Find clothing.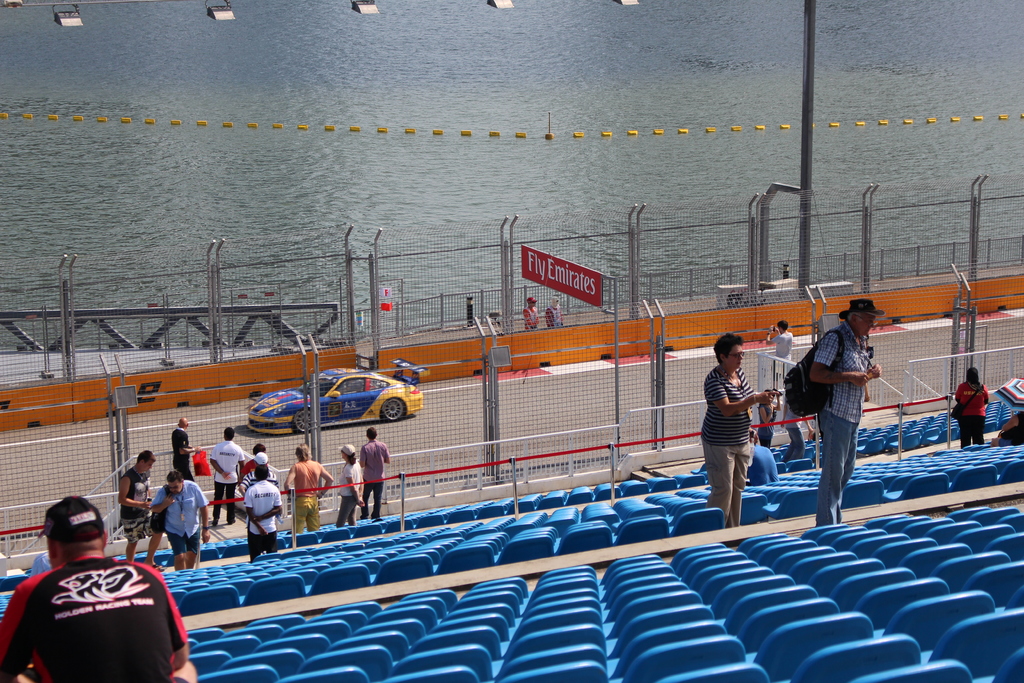
[759, 397, 776, 443].
